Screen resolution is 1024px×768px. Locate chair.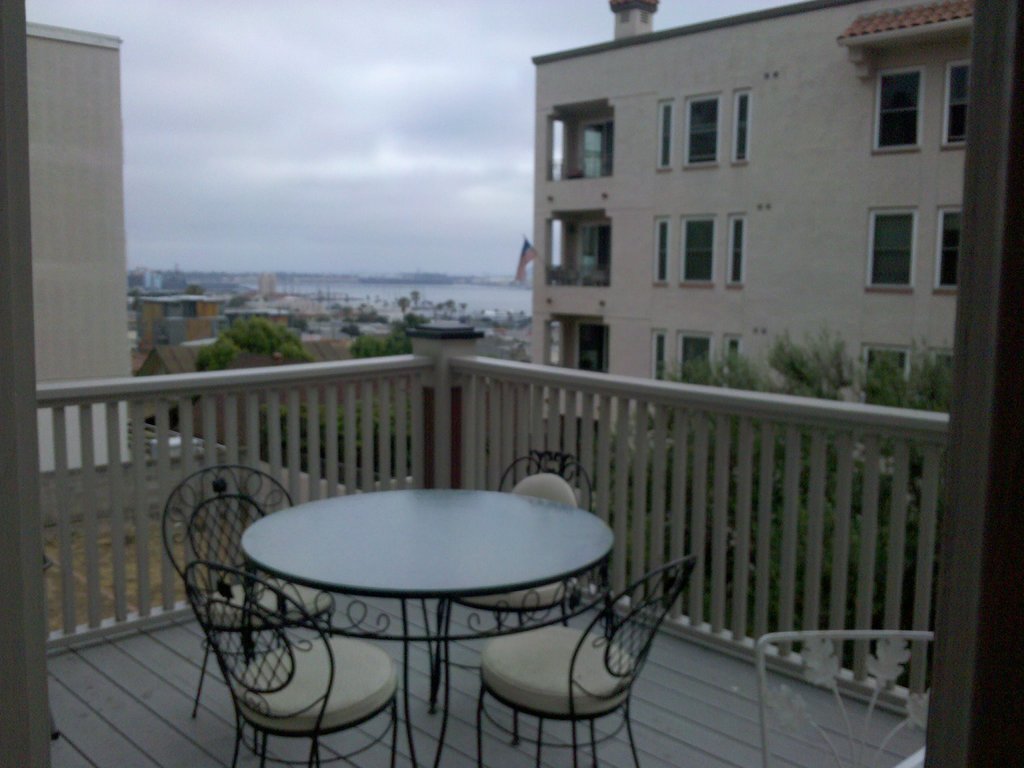
crop(424, 451, 605, 713).
